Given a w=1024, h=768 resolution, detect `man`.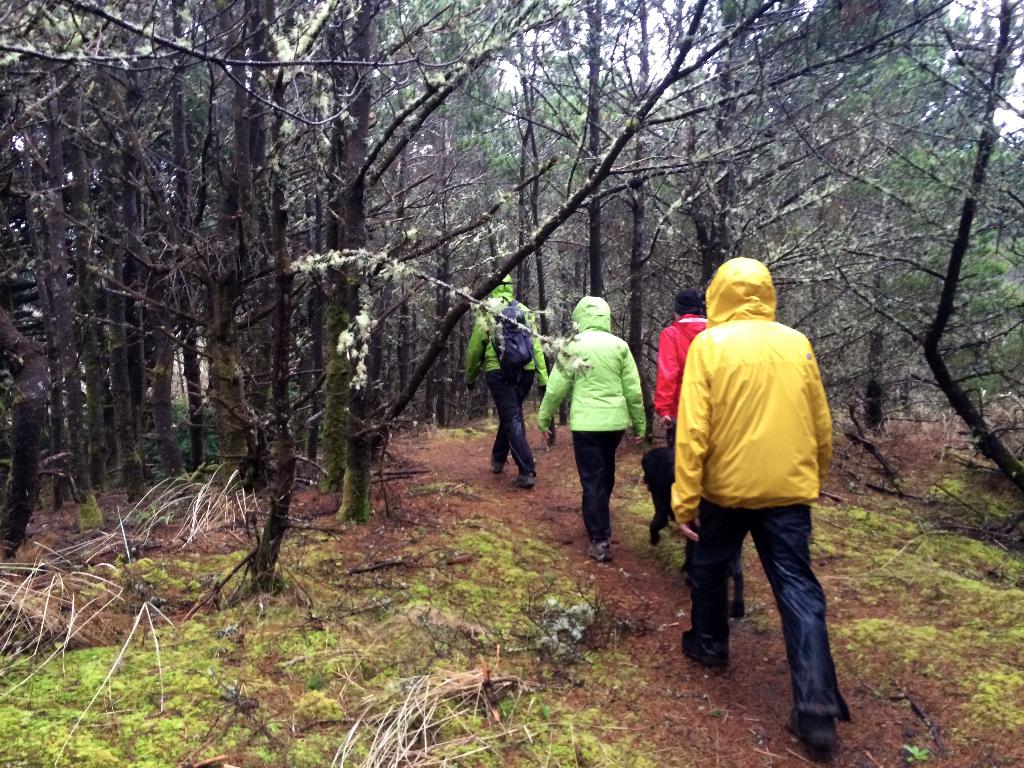
bbox=(465, 274, 550, 492).
